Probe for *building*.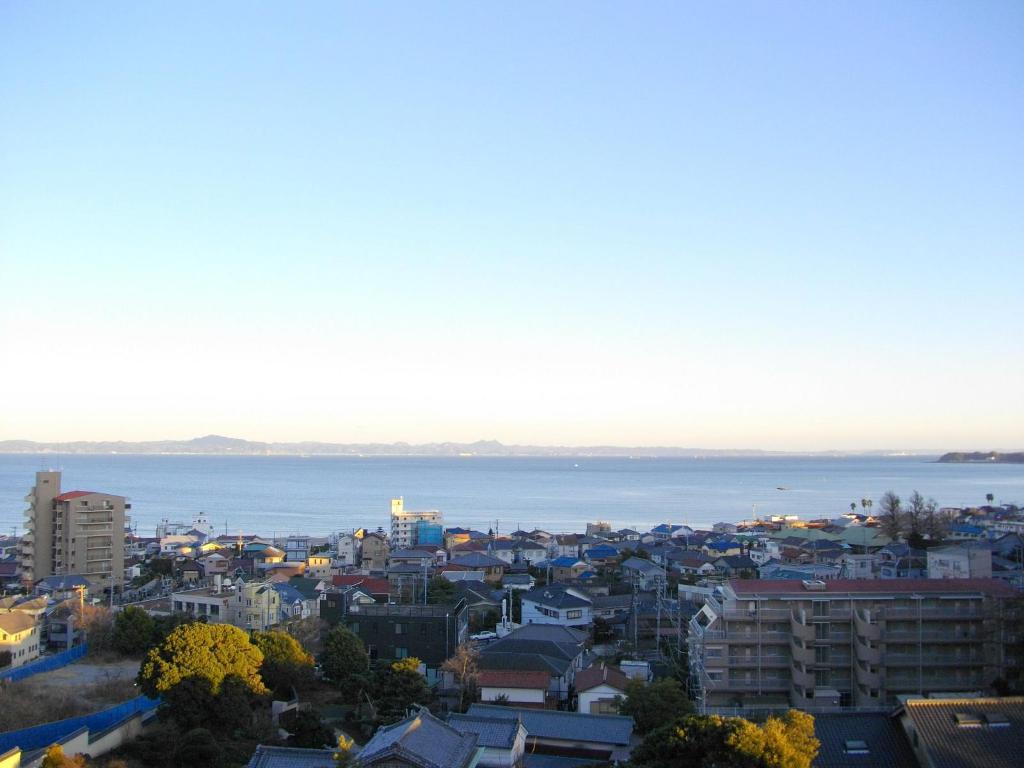
Probe result: <bbox>686, 580, 1023, 732</bbox>.
